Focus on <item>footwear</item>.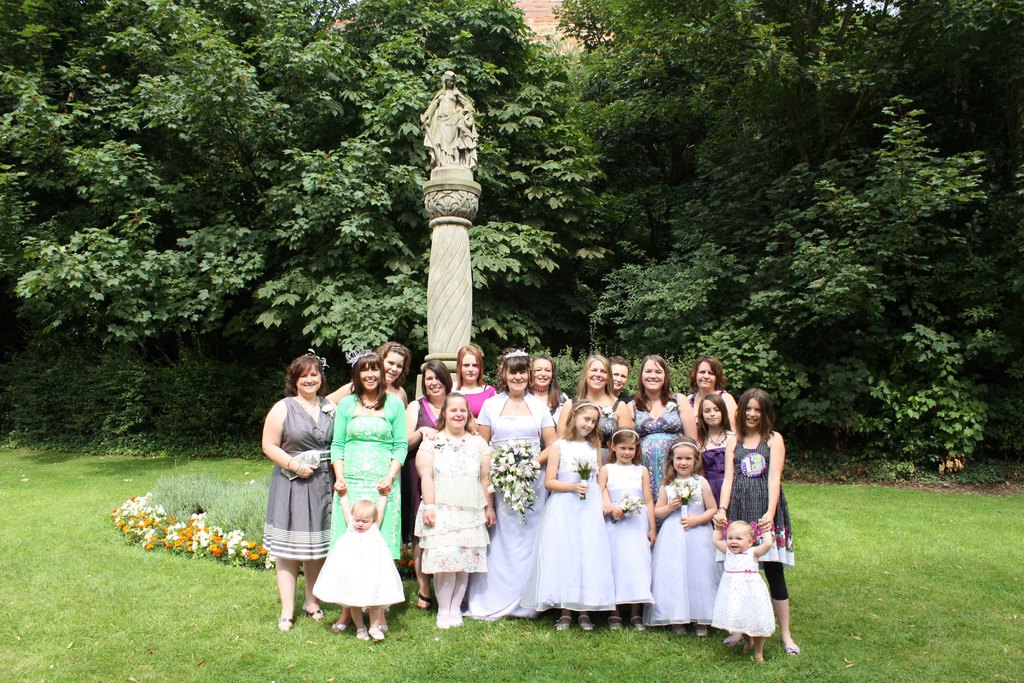
Focused at (302,607,327,621).
